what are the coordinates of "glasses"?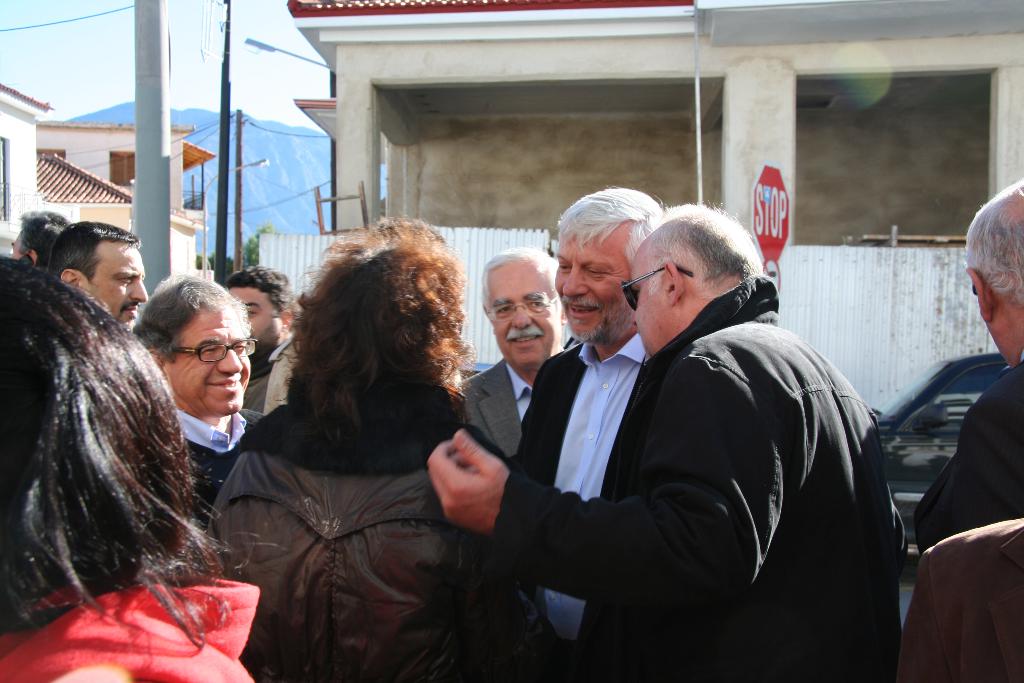
bbox=(146, 338, 249, 384).
